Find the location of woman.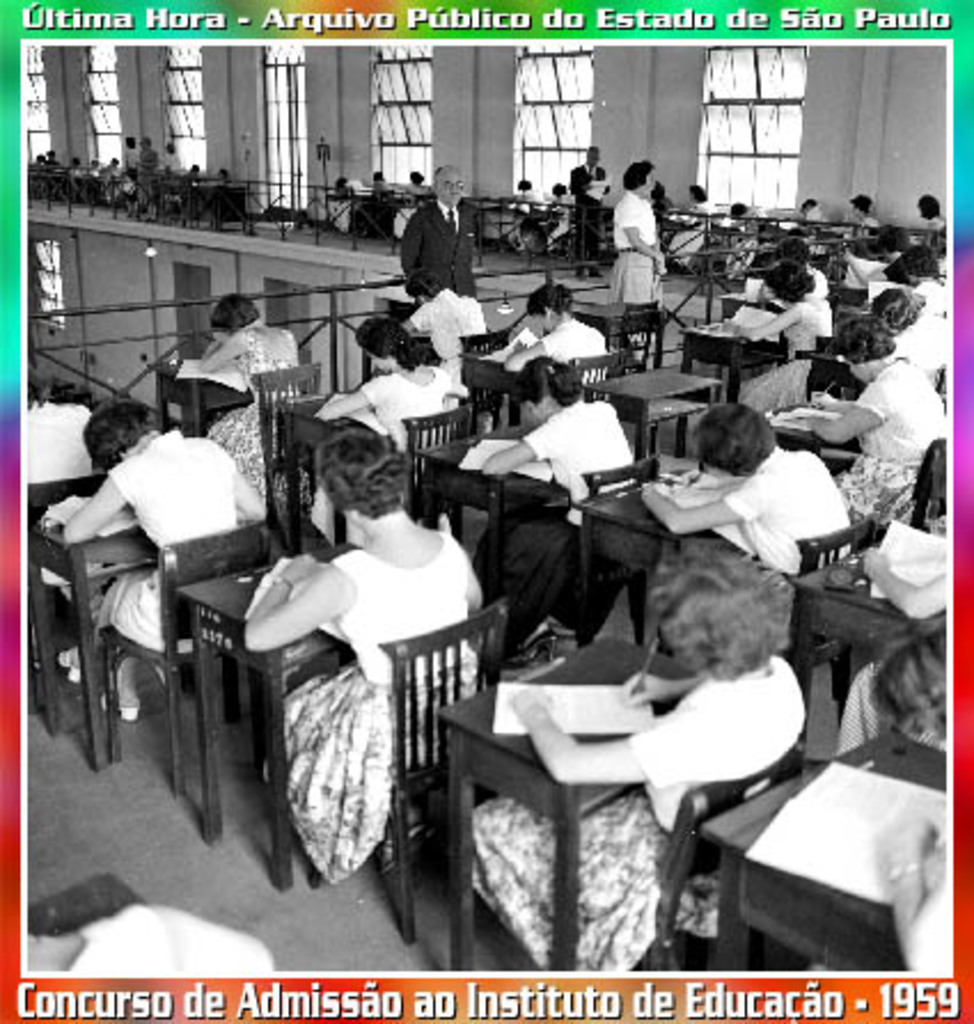
Location: rect(800, 192, 818, 222).
